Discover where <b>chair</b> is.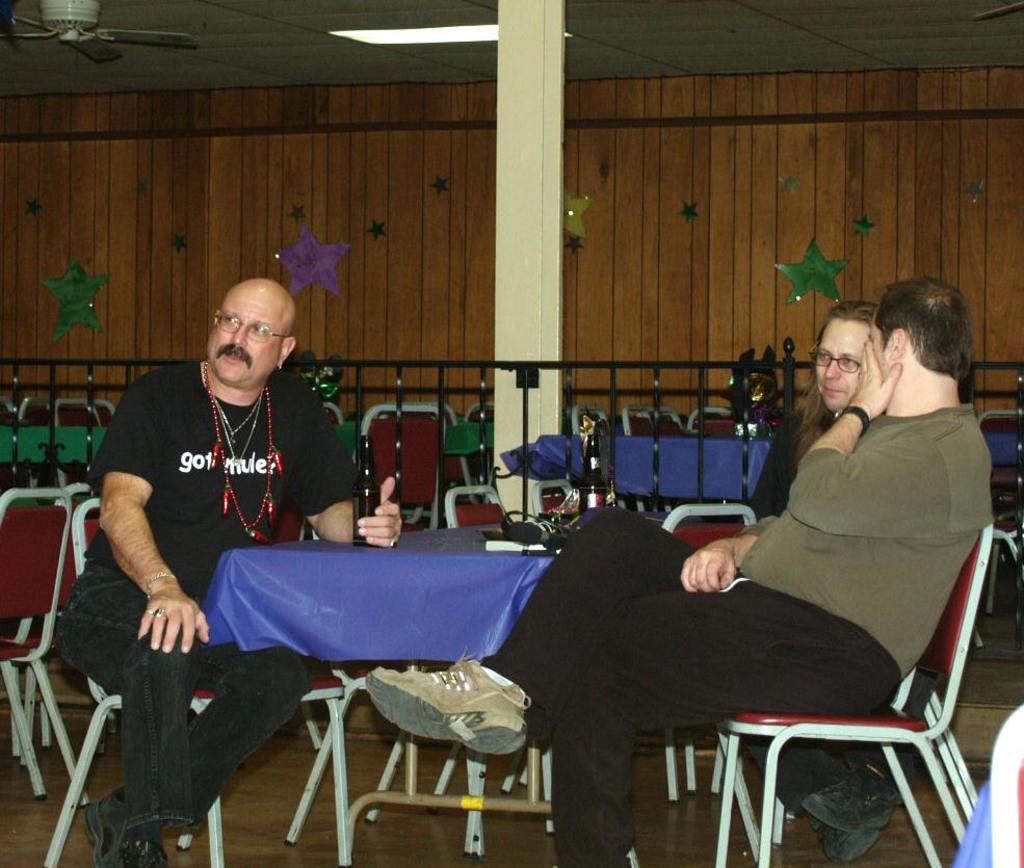
Discovered at 705 522 988 867.
